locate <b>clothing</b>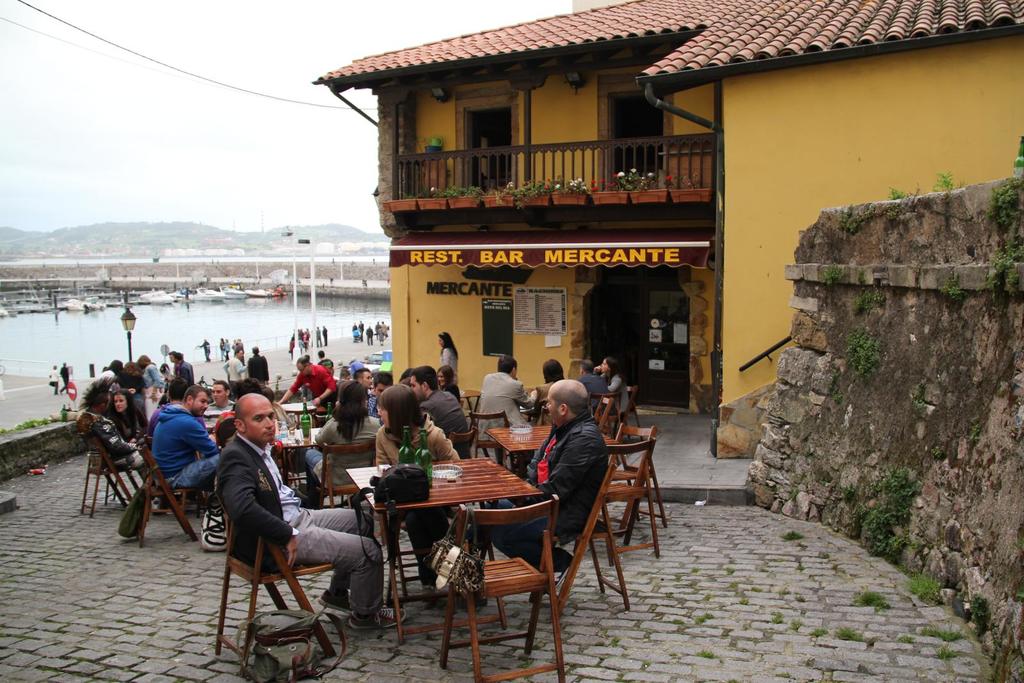
[92, 419, 145, 456]
